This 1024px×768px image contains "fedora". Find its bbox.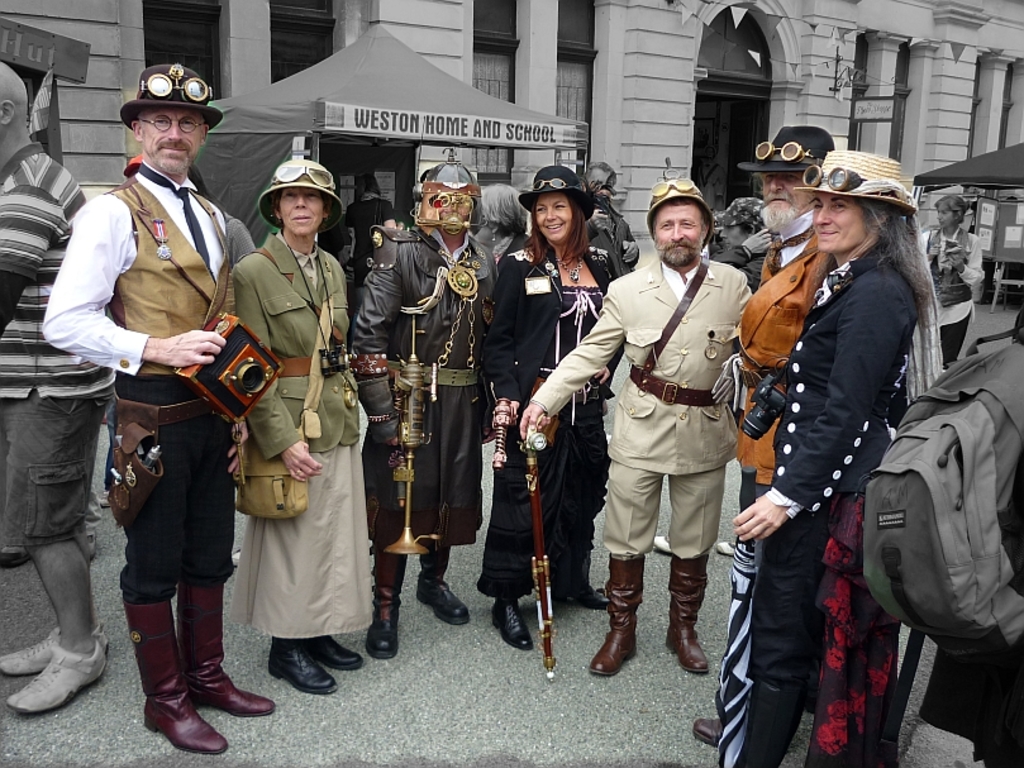
left=740, top=124, right=834, bottom=173.
